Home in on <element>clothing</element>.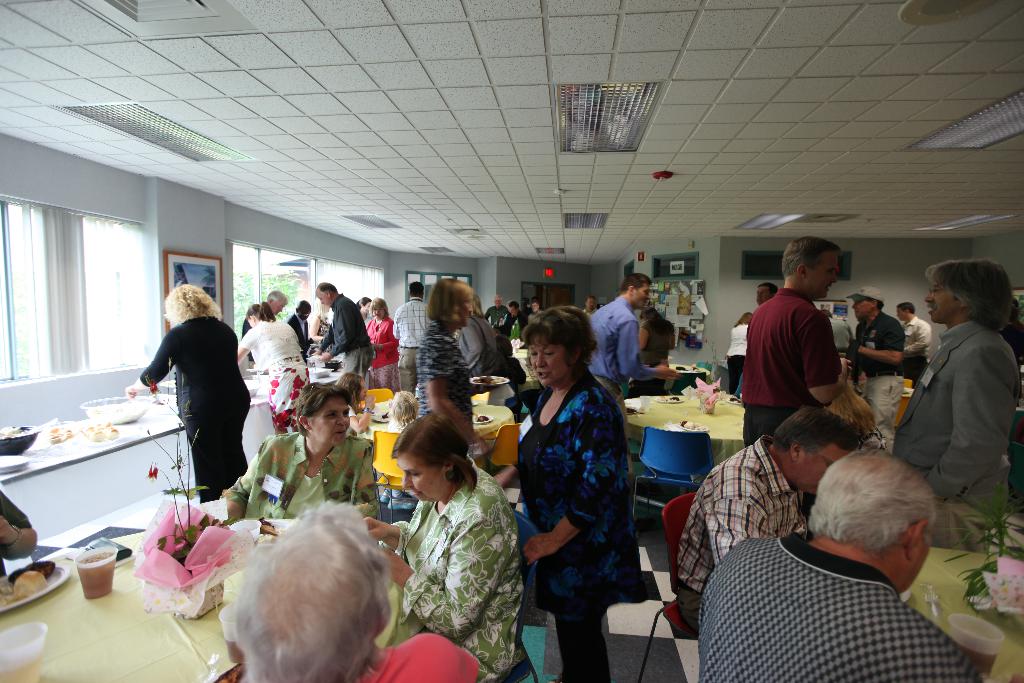
Homed in at <bbox>589, 295, 651, 420</bbox>.
